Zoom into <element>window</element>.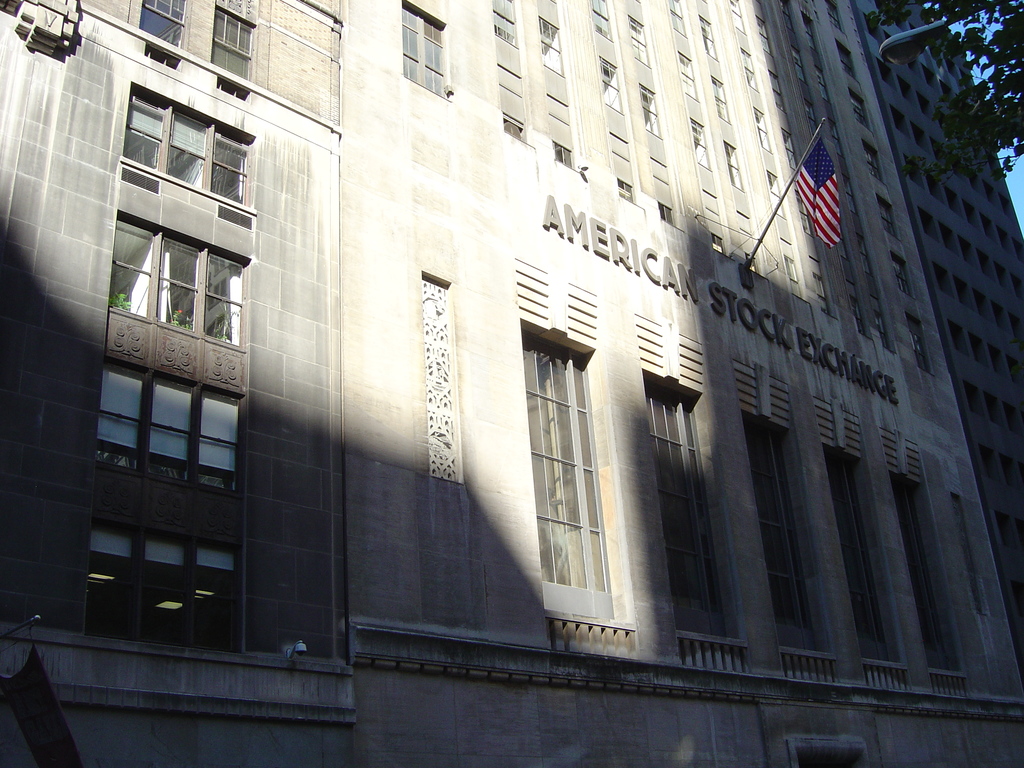
Zoom target: {"x1": 628, "y1": 16, "x2": 650, "y2": 65}.
